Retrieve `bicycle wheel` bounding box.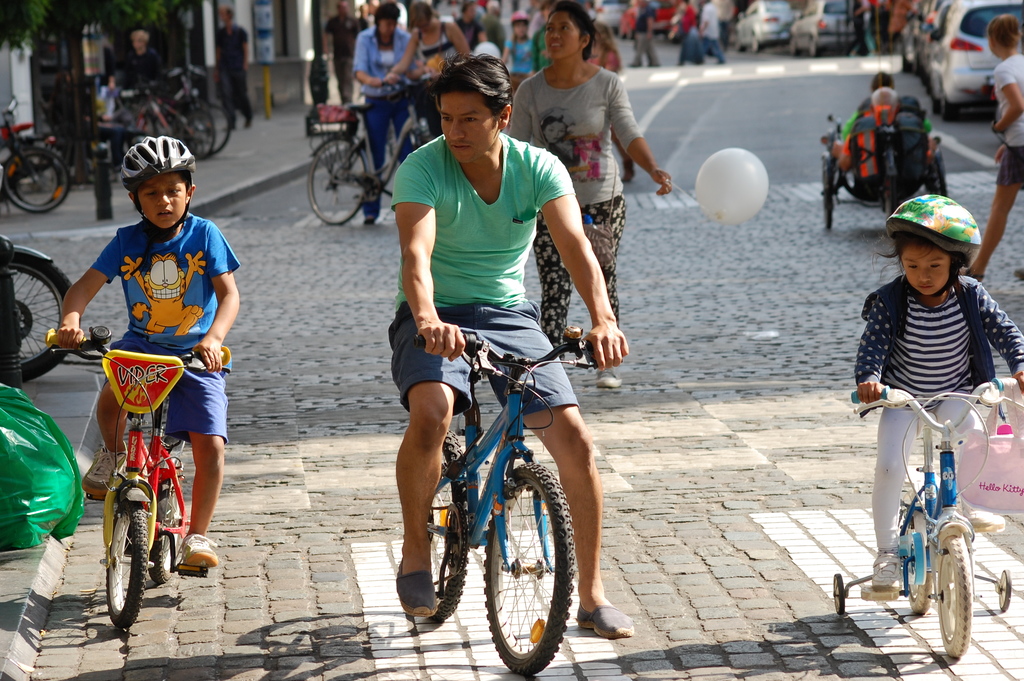
Bounding box: left=177, top=96, right=235, bottom=156.
